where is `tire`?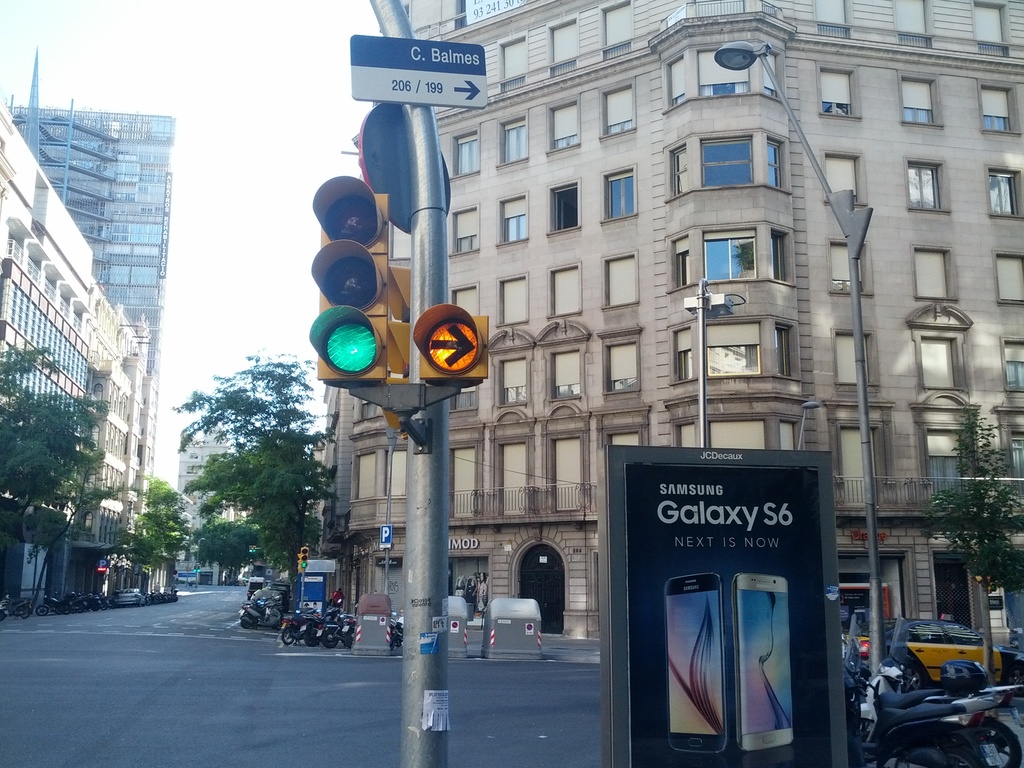
[x1=299, y1=630, x2=320, y2=648].
